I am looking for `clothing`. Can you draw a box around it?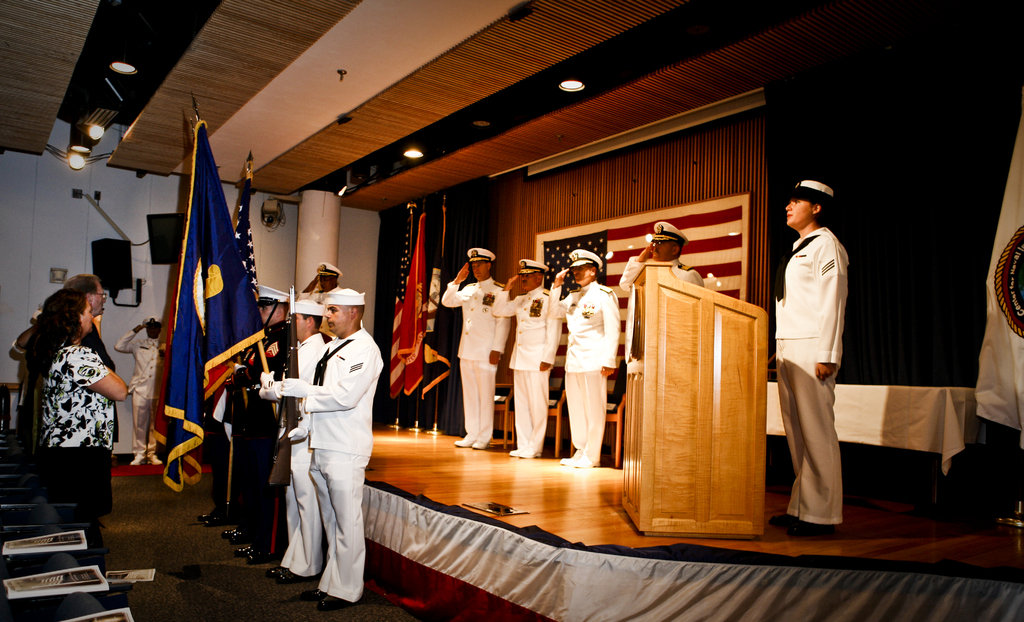
Sure, the bounding box is region(543, 281, 620, 457).
